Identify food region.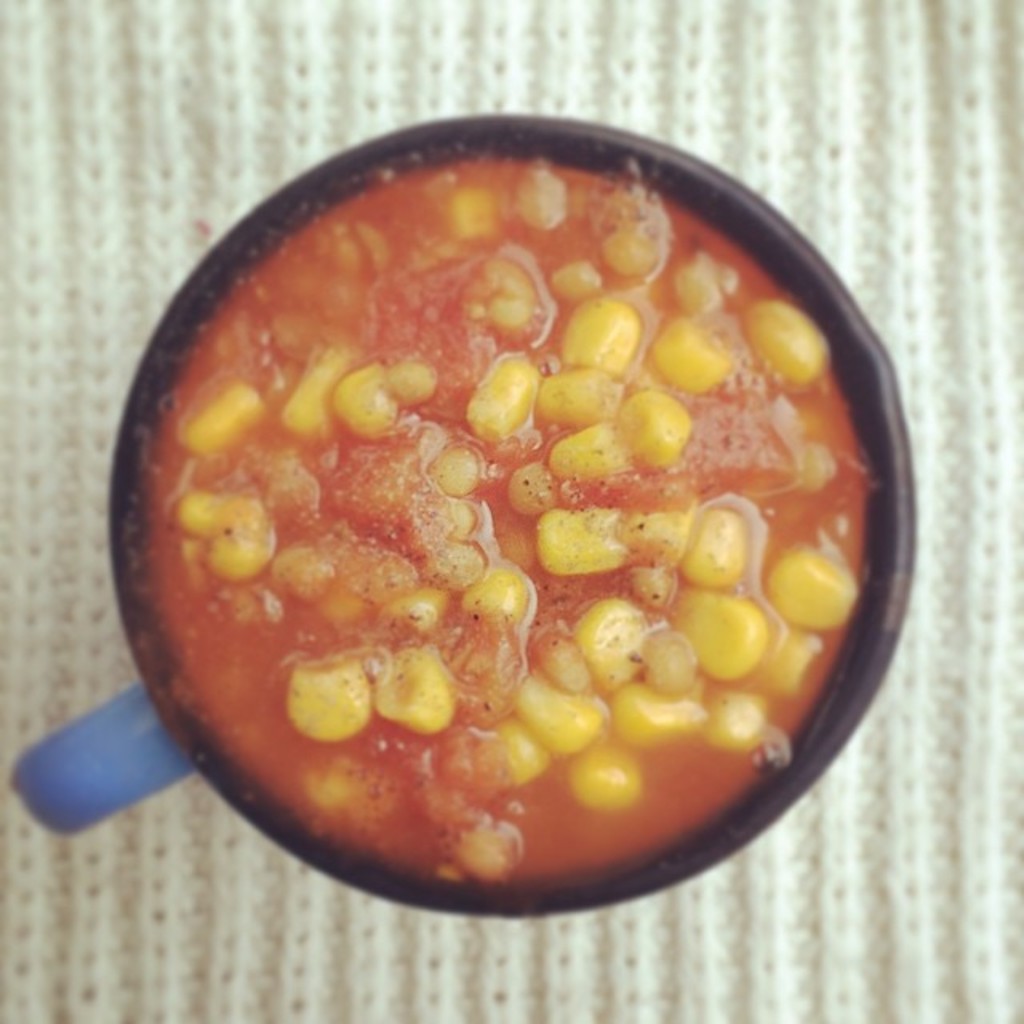
Region: bbox(125, 147, 890, 861).
